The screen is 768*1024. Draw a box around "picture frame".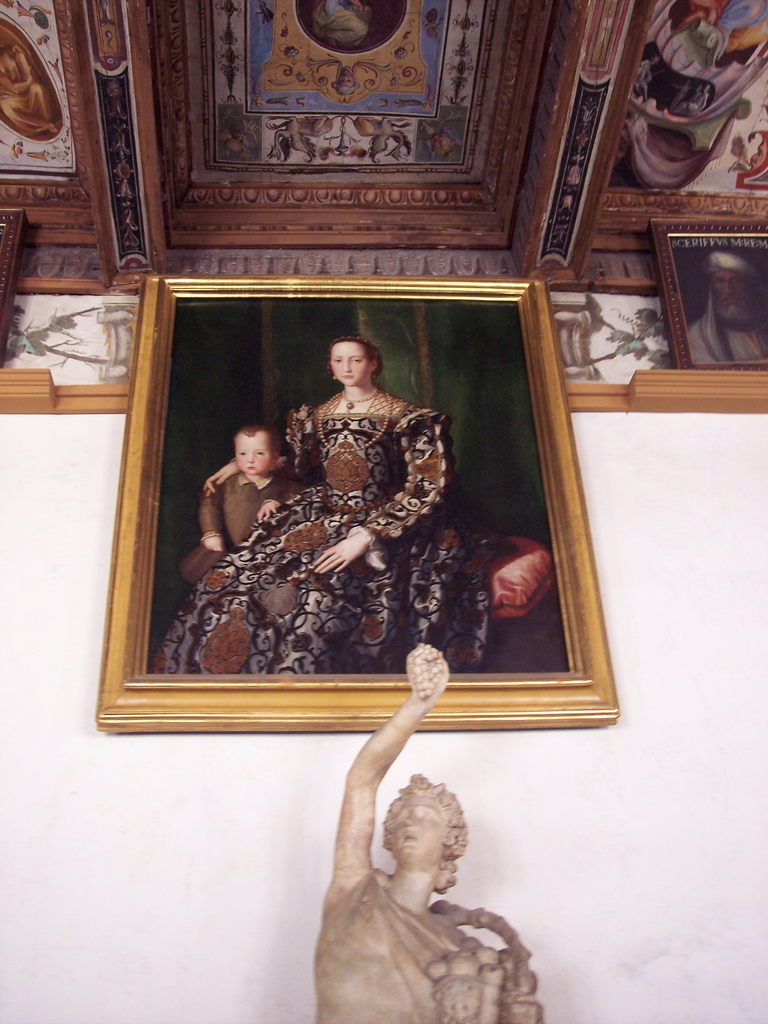
(left=84, top=279, right=628, bottom=730).
